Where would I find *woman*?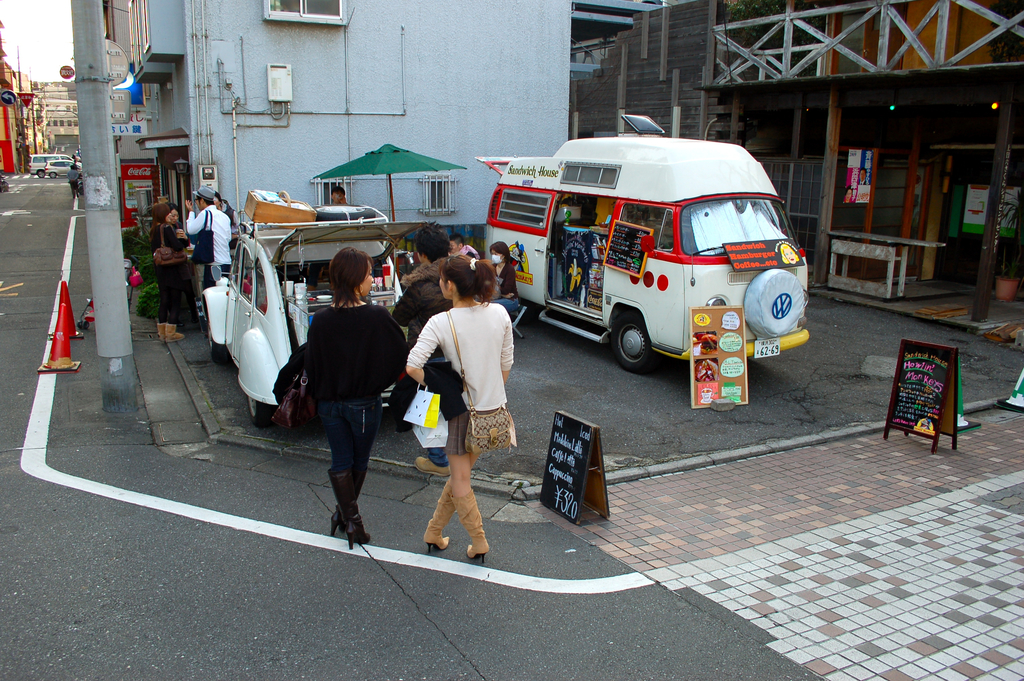
At BBox(165, 202, 198, 332).
